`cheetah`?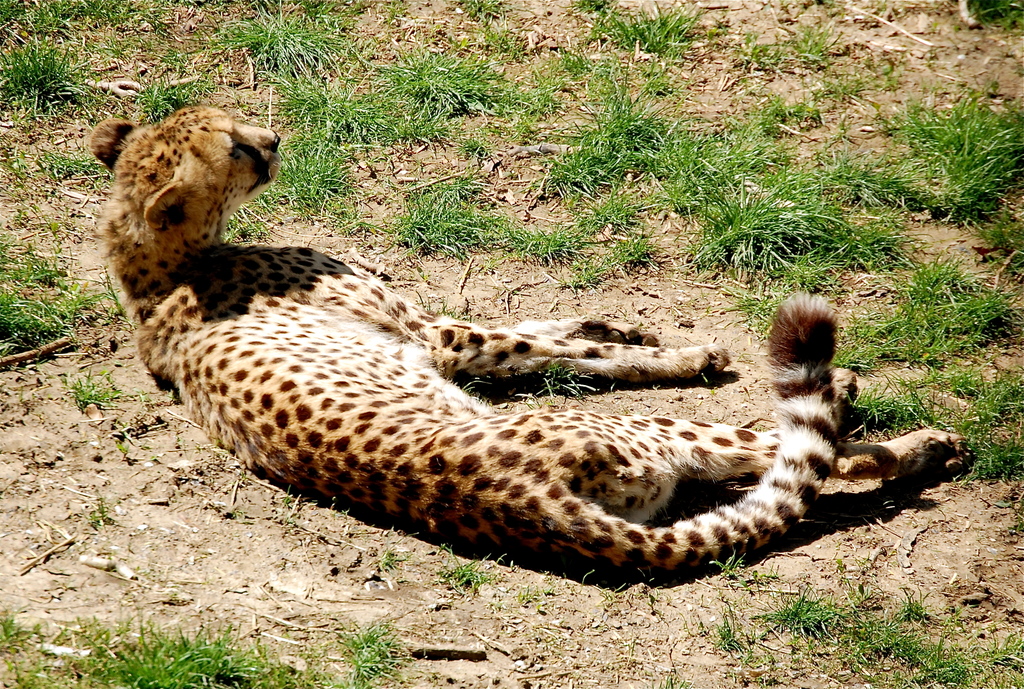
x1=88, y1=104, x2=974, y2=580
